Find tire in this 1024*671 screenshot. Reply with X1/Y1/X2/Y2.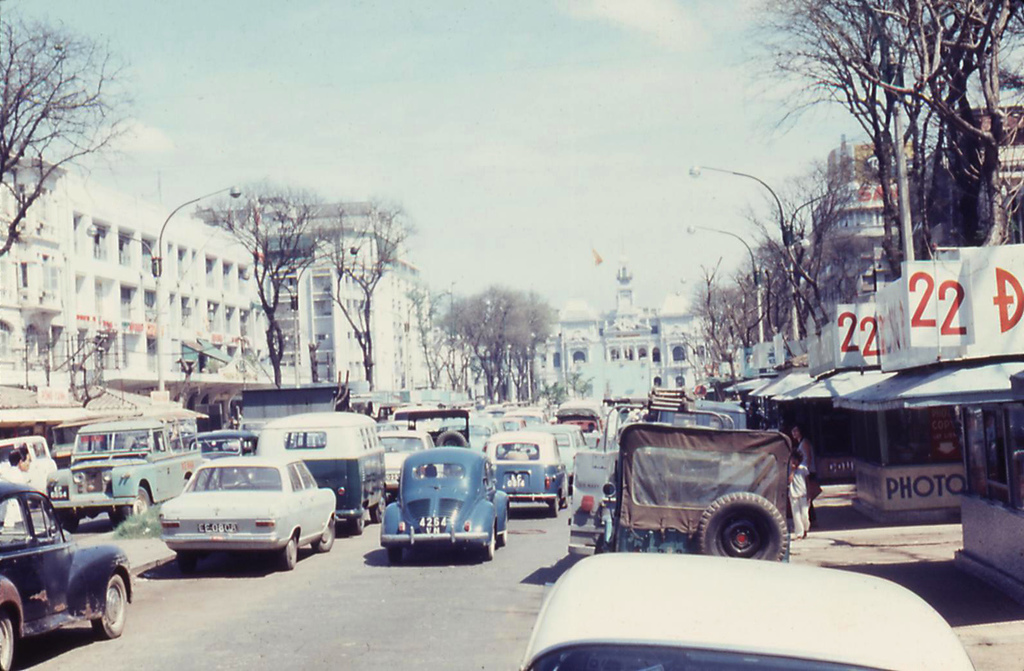
708/509/797/568.
